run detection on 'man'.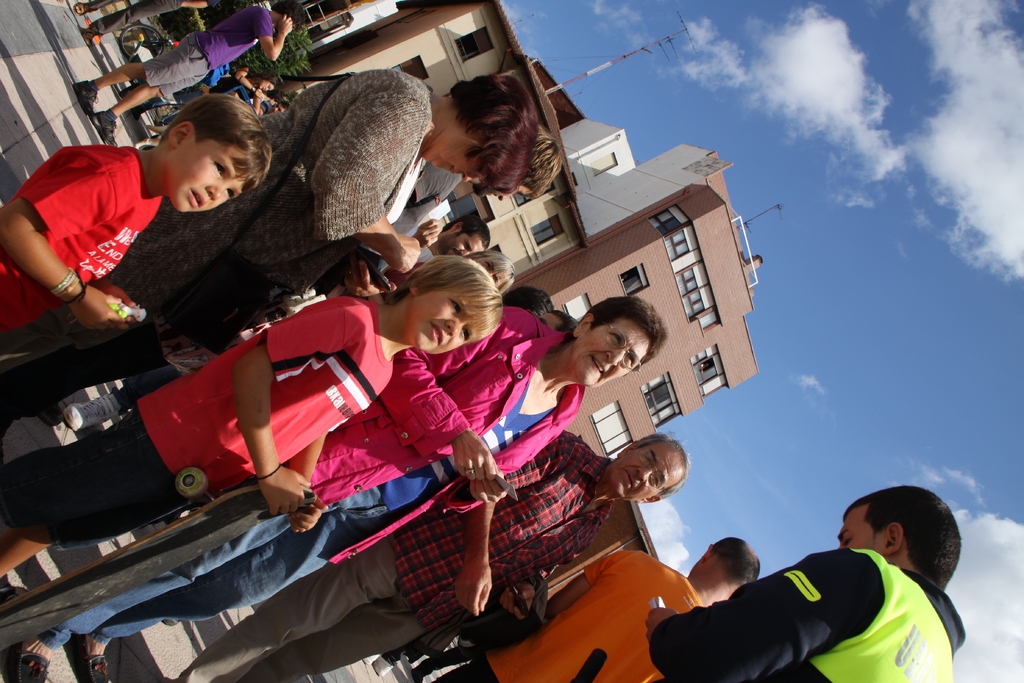
Result: x1=628, y1=483, x2=978, y2=682.
